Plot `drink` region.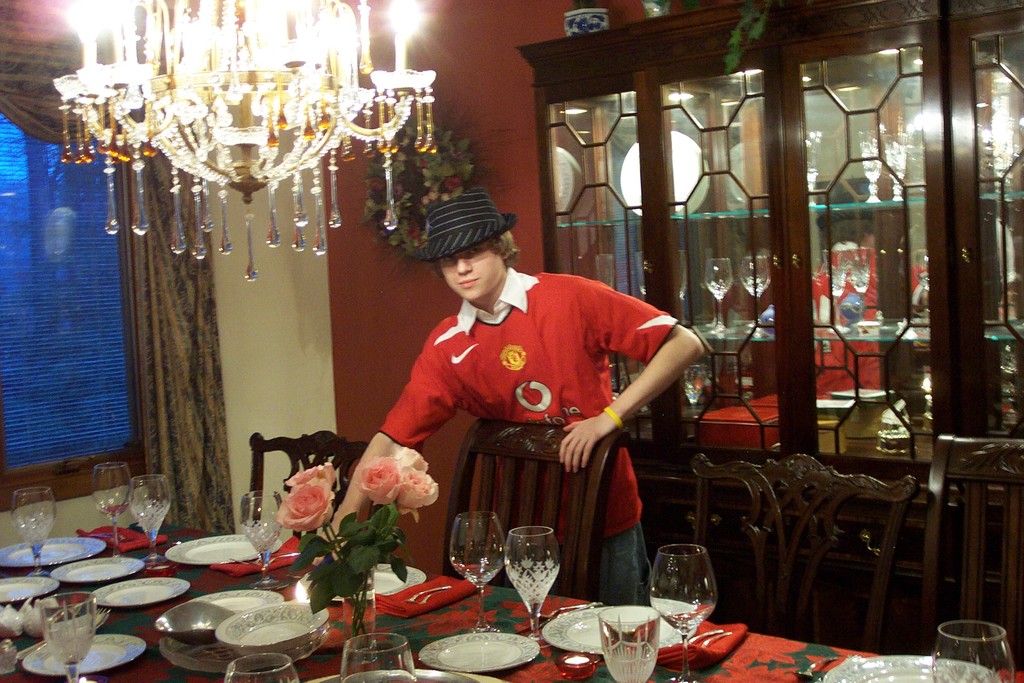
Plotted at (left=504, top=535, right=568, bottom=620).
